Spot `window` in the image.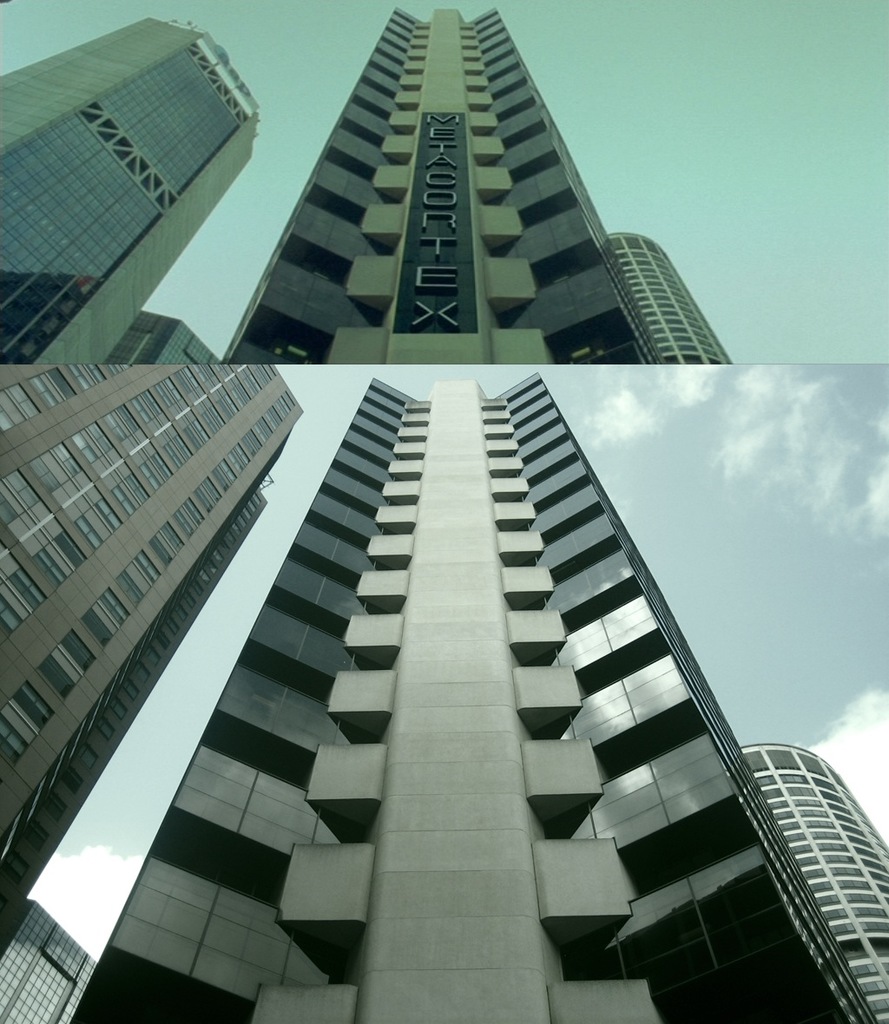
`window` found at <region>641, 308, 656, 320</region>.
